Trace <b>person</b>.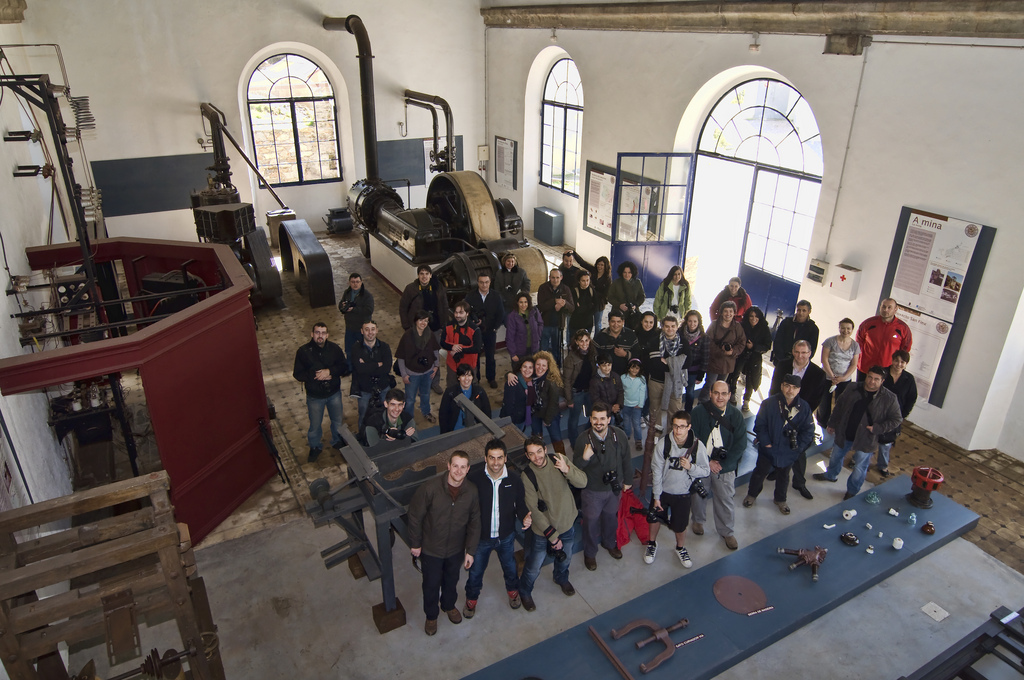
Traced to (left=494, top=355, right=535, bottom=430).
